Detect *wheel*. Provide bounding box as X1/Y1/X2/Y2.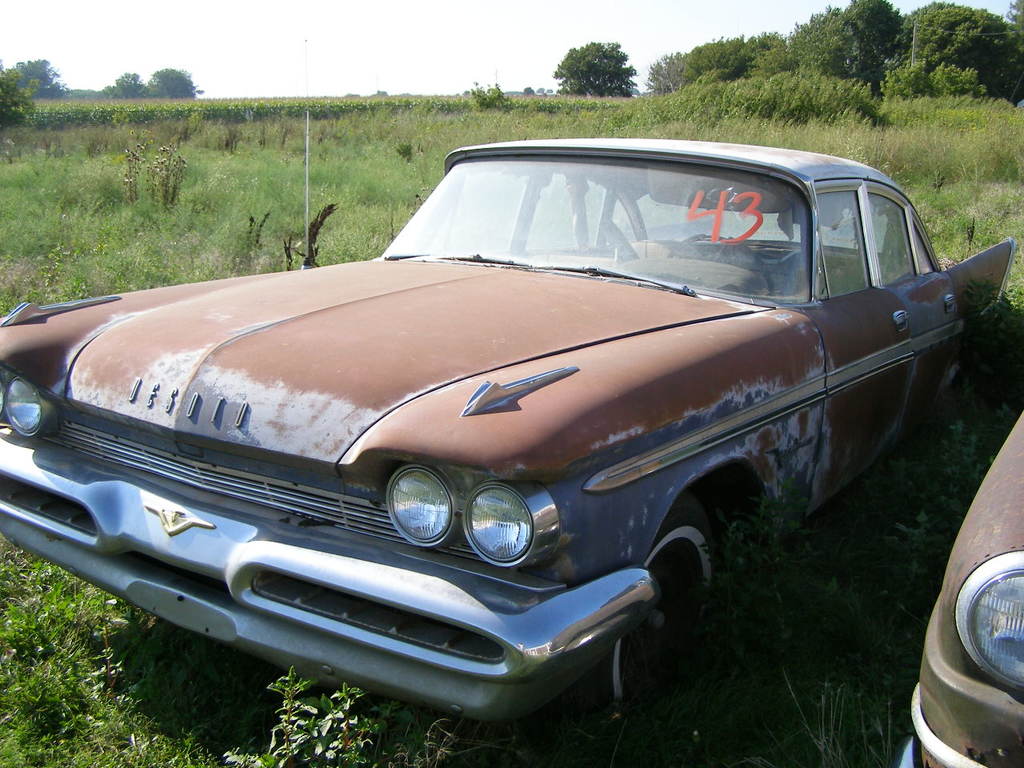
662/230/775/301.
